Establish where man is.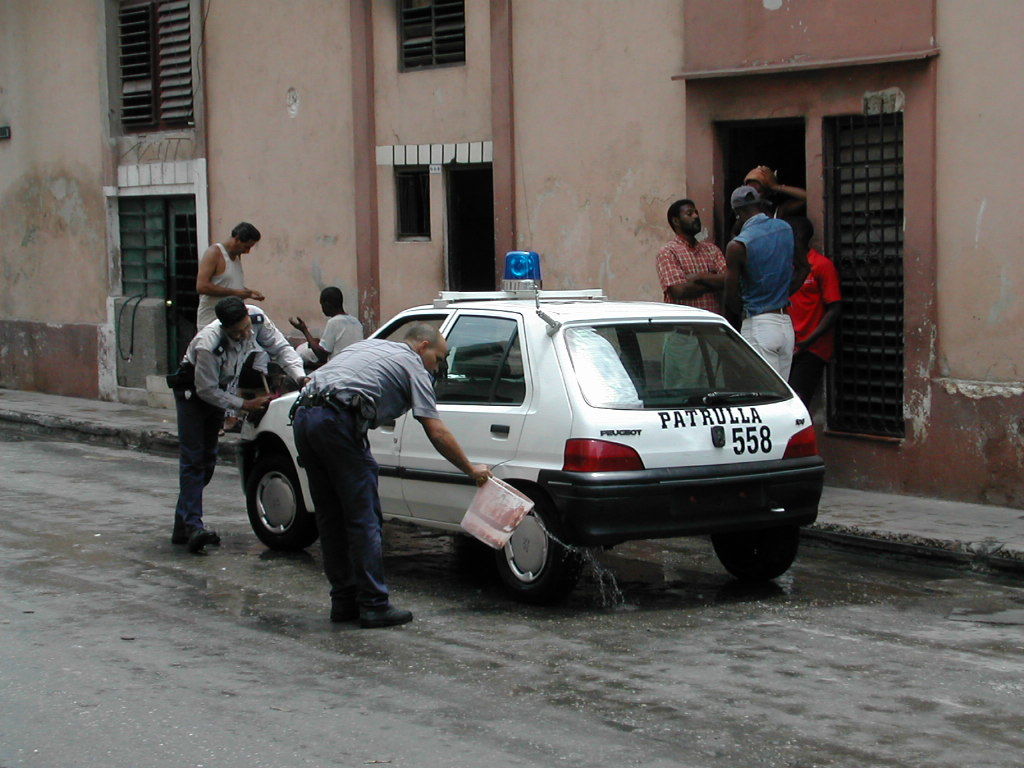
Established at 654,195,732,322.
